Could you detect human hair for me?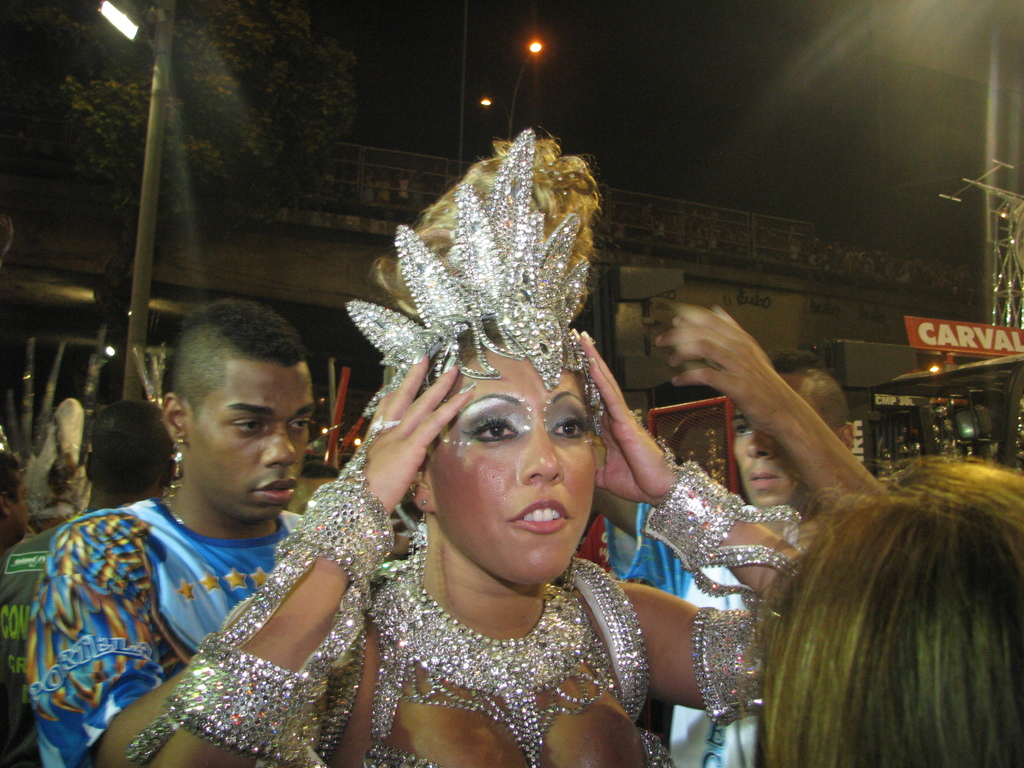
Detection result: bbox=[83, 401, 173, 493].
